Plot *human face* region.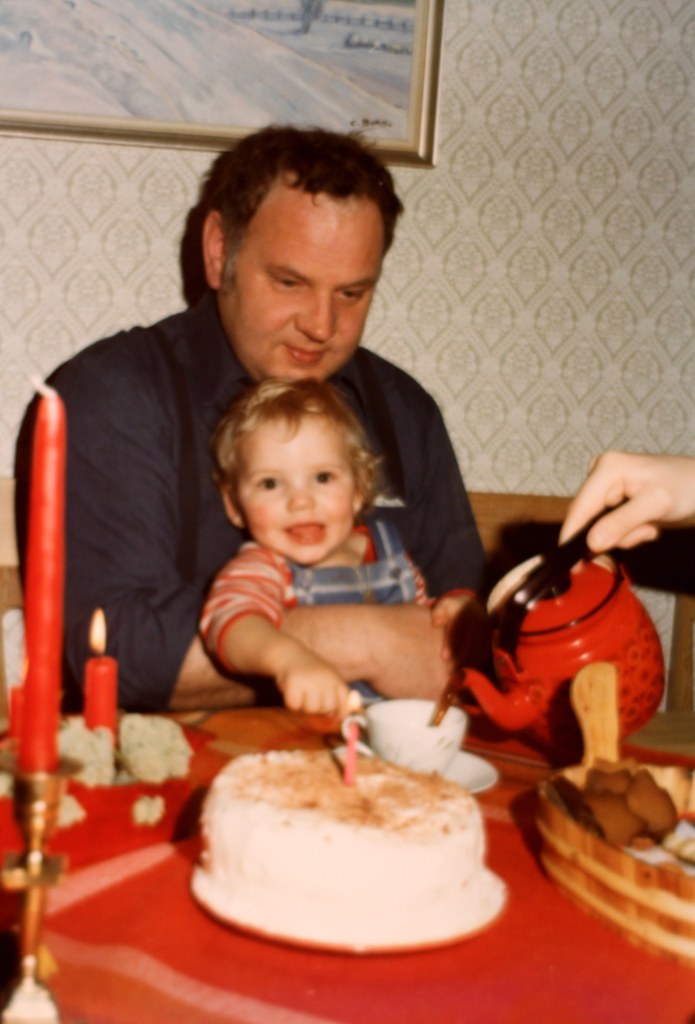
Plotted at <box>236,410,353,563</box>.
